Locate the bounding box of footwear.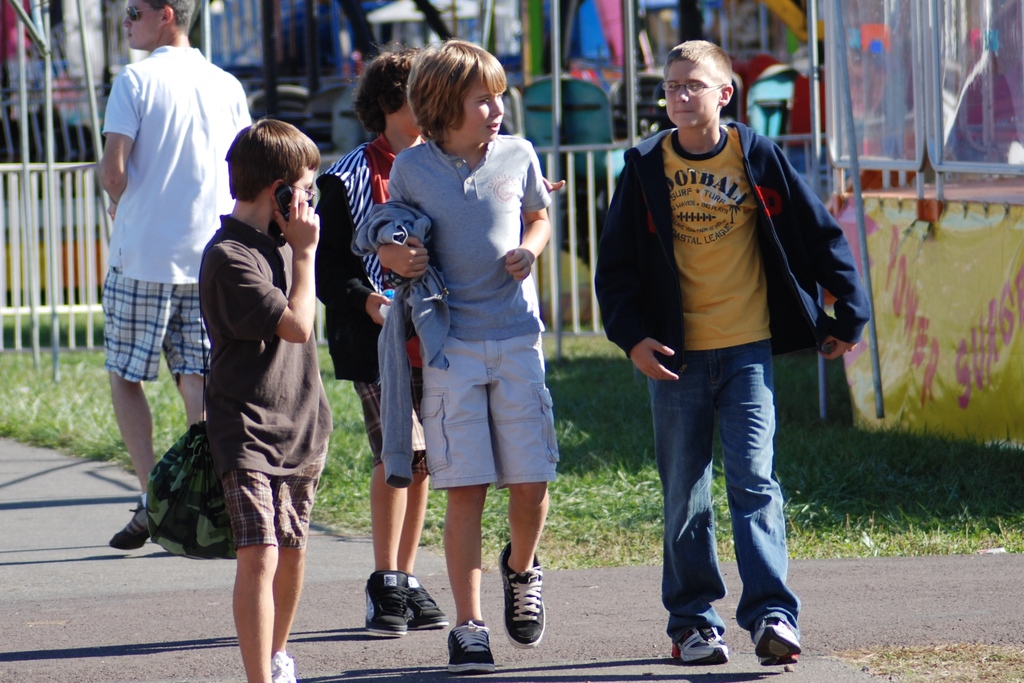
Bounding box: select_region(753, 614, 800, 668).
